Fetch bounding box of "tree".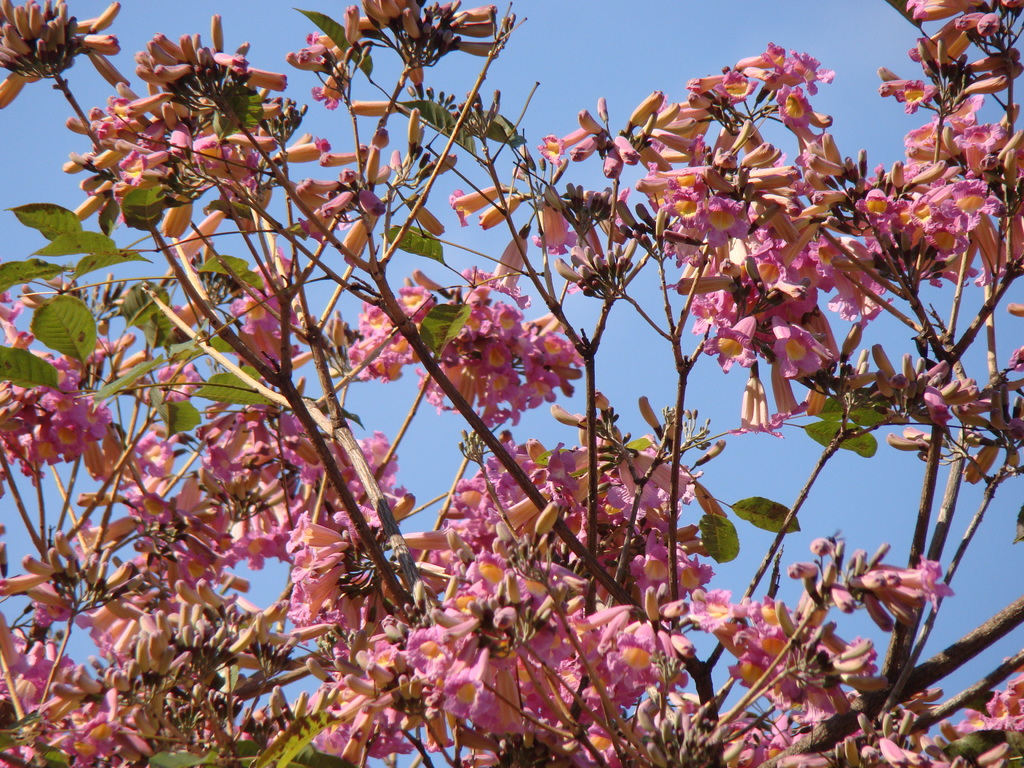
Bbox: 12/0/1014/767.
